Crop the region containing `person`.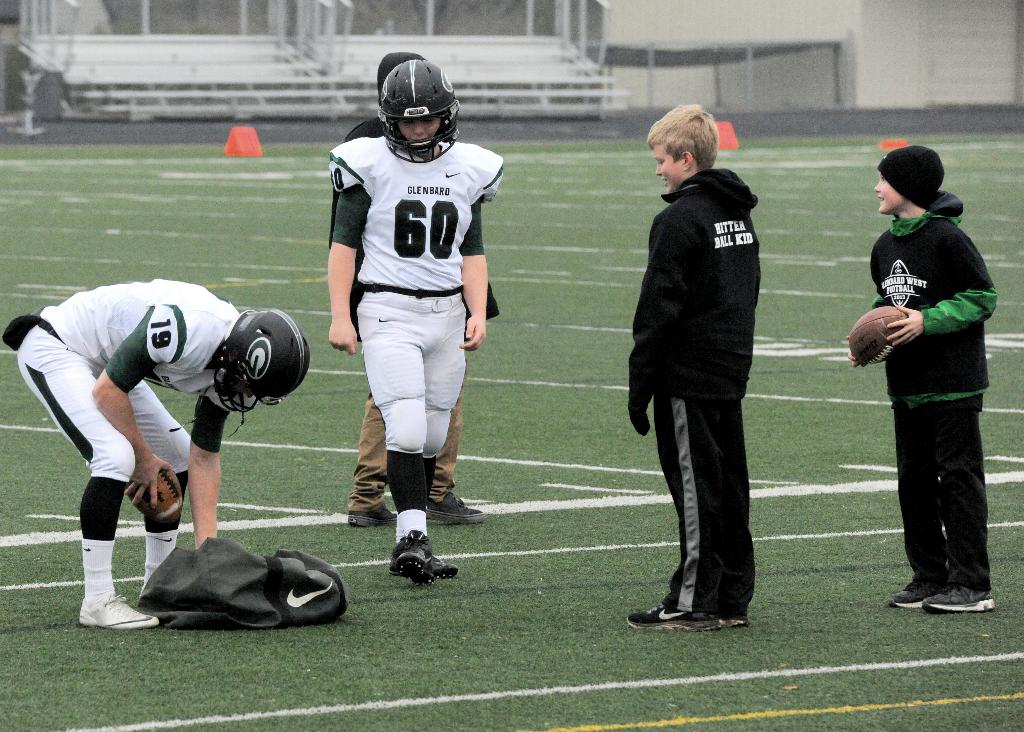
Crop region: [324, 65, 500, 592].
